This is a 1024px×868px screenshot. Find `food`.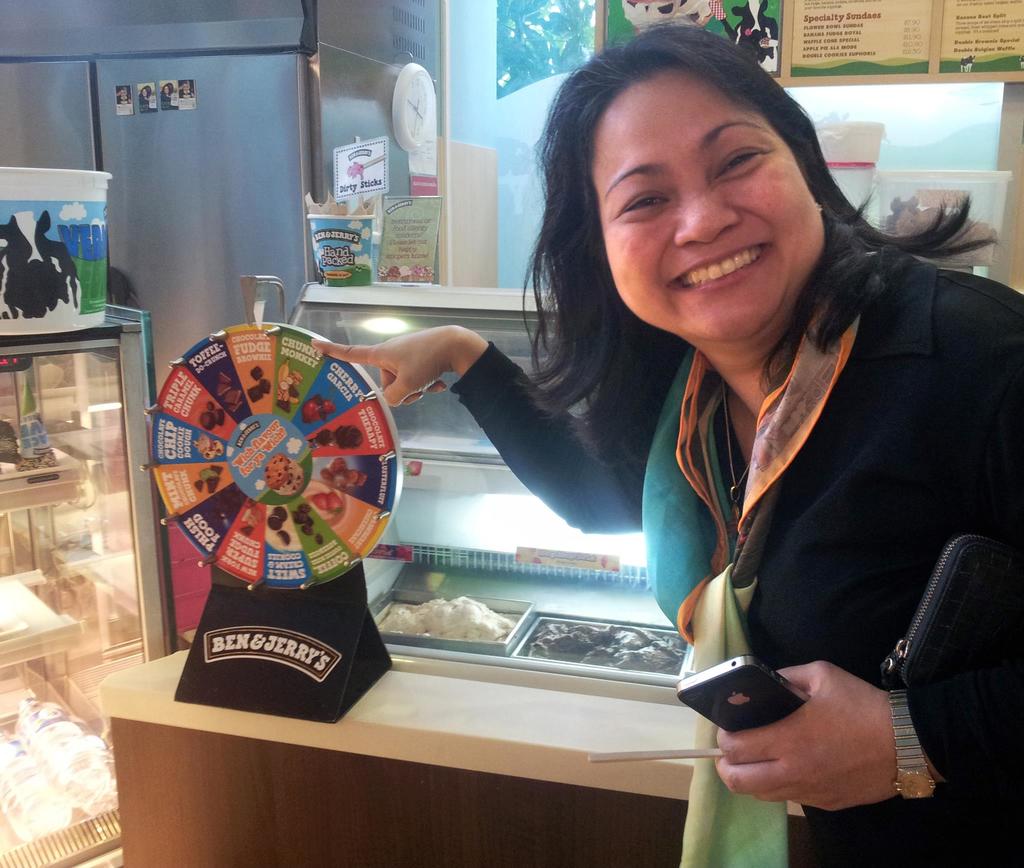
Bounding box: bbox(527, 621, 693, 676).
